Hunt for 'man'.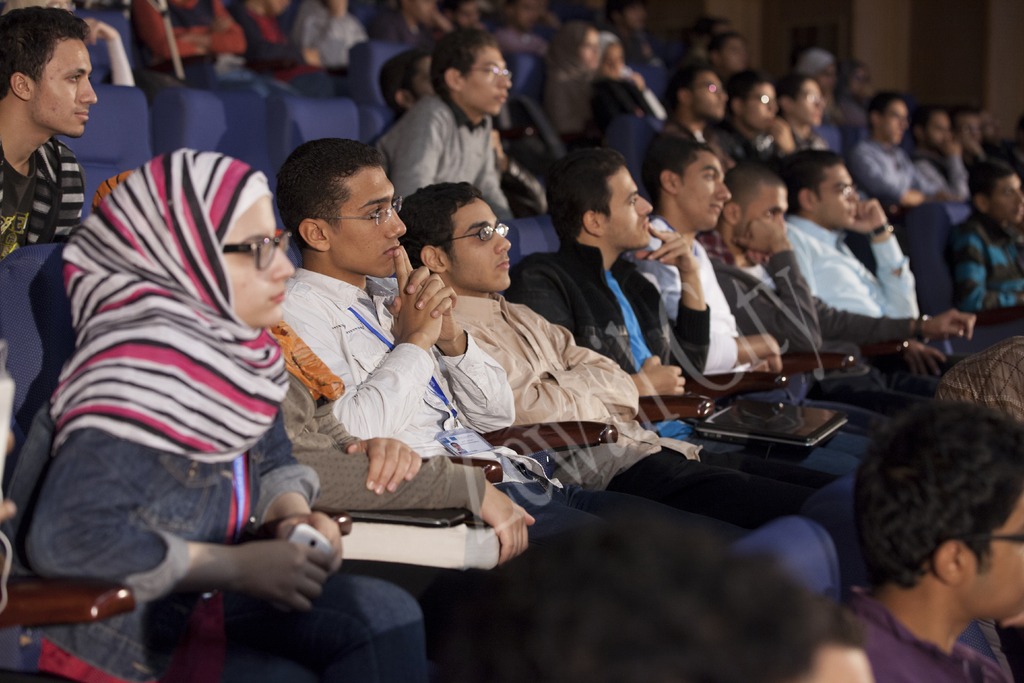
Hunted down at <box>946,161,1023,326</box>.
